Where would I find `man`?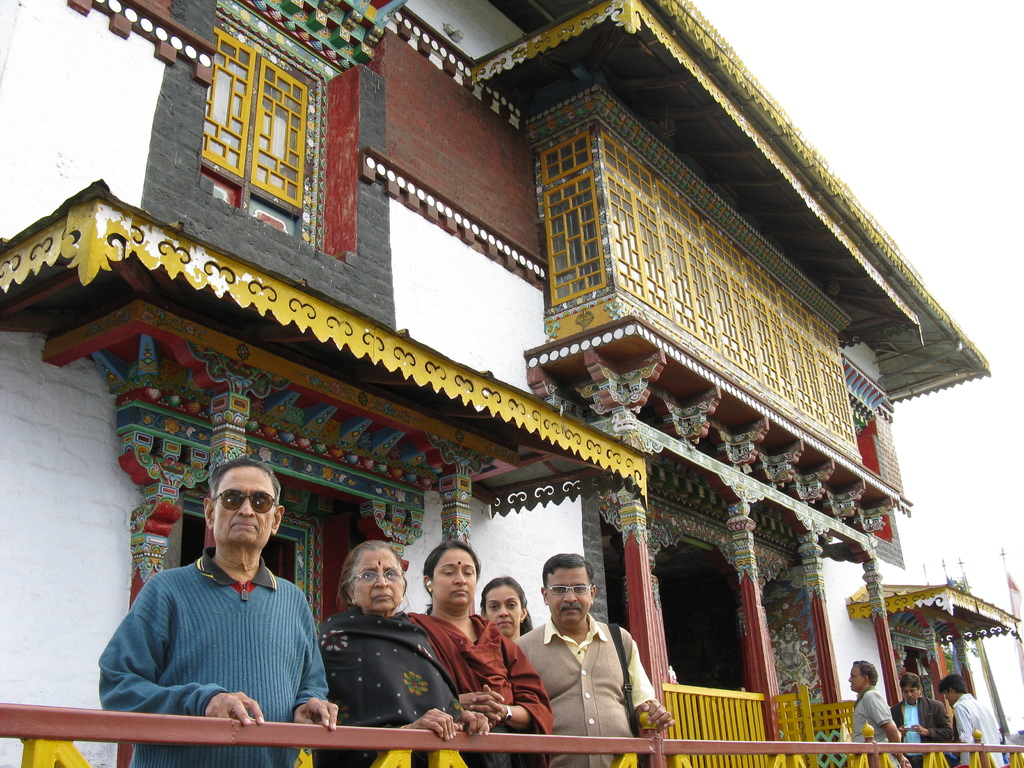
At x1=94, y1=456, x2=344, y2=767.
